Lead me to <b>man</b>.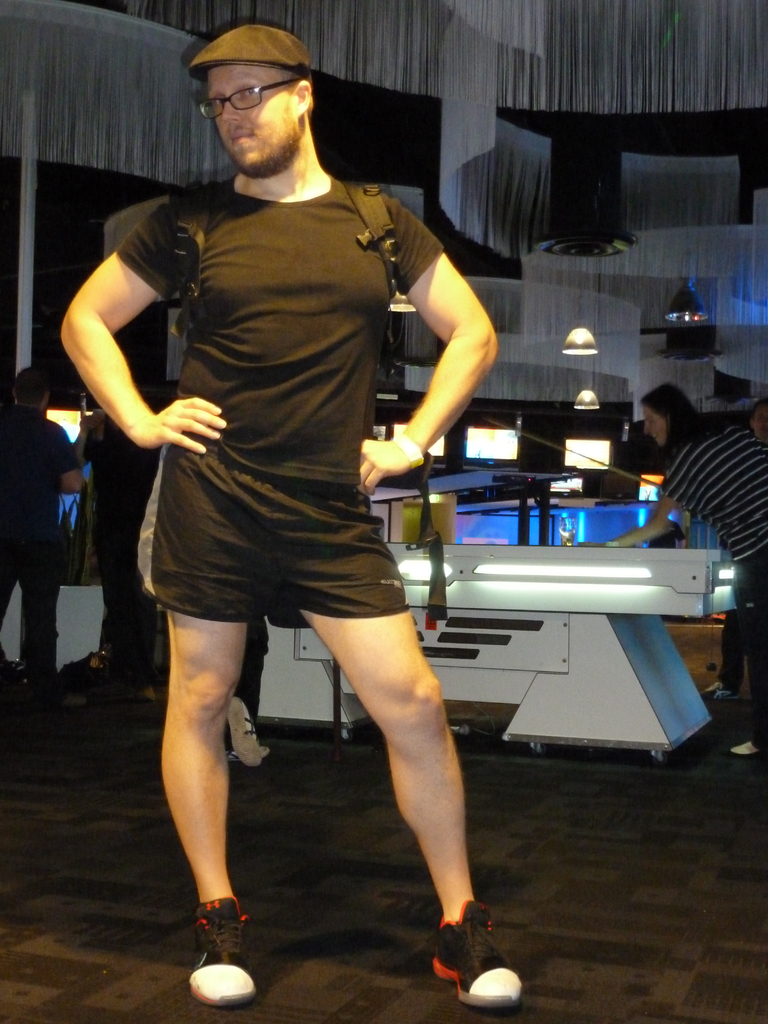
Lead to 0/361/86/686.
